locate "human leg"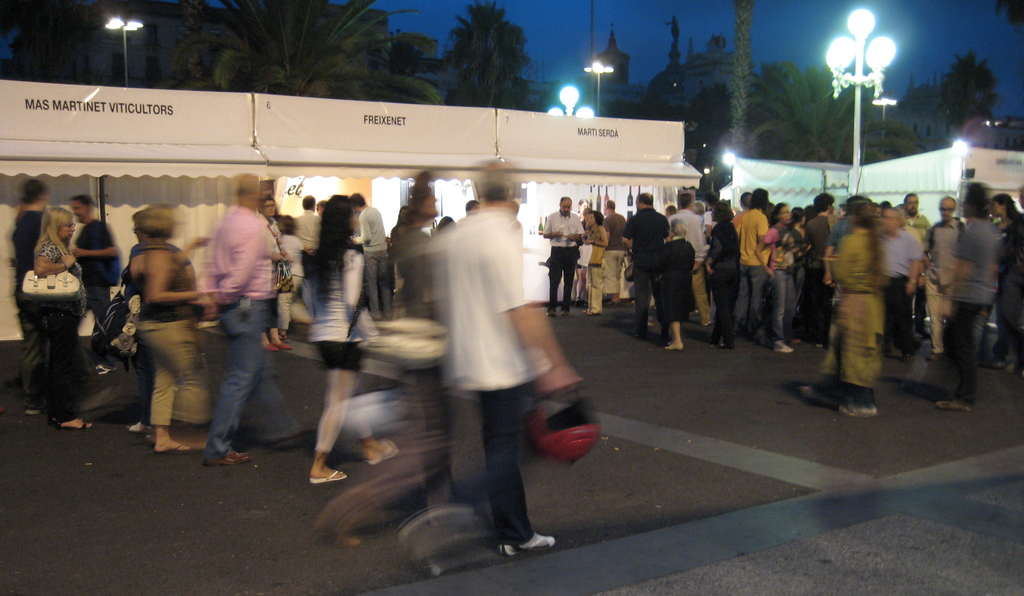
region(479, 379, 557, 559)
